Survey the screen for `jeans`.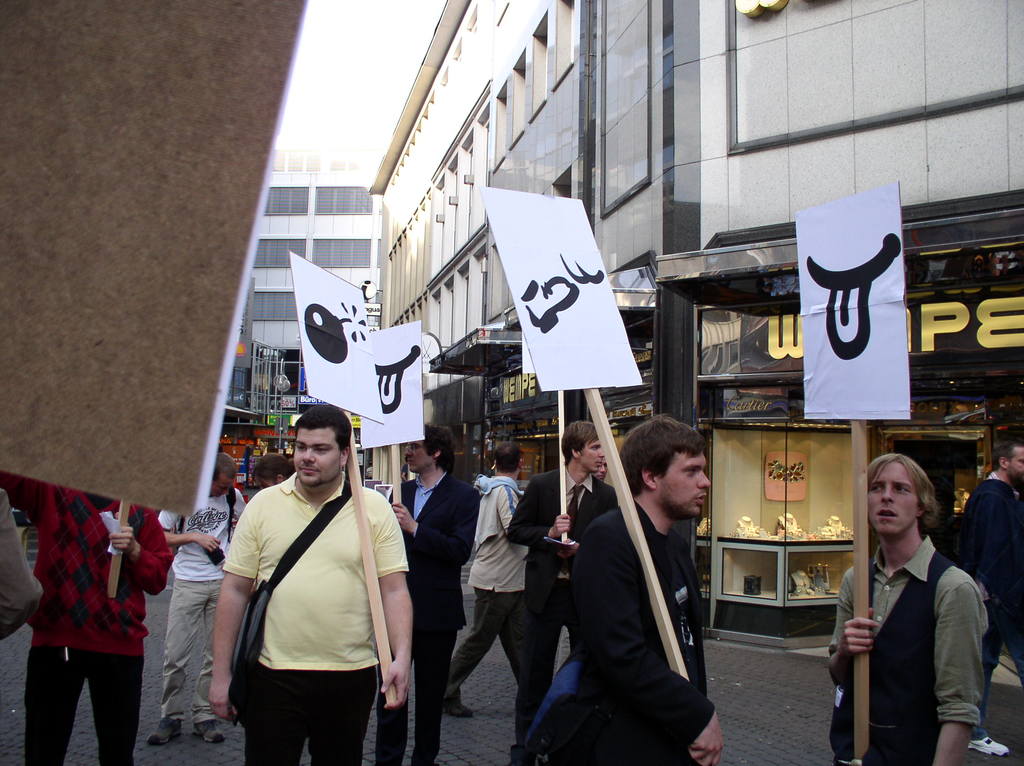
Survey found: (981, 600, 1023, 734).
